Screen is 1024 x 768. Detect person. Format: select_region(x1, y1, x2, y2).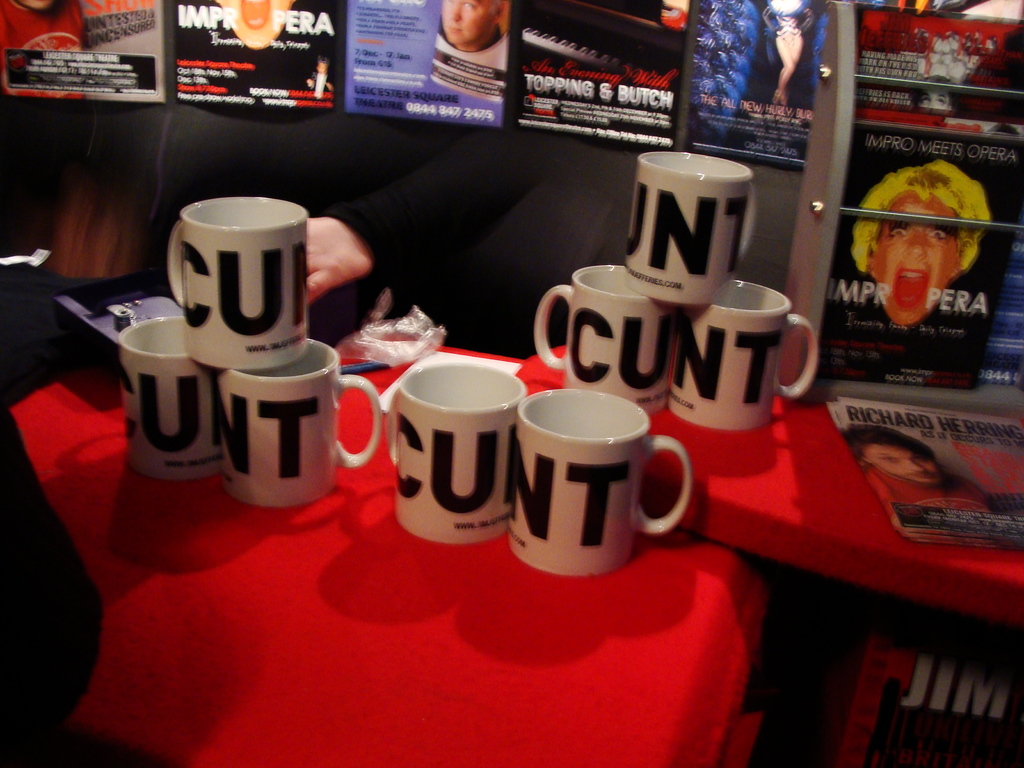
select_region(844, 146, 993, 328).
